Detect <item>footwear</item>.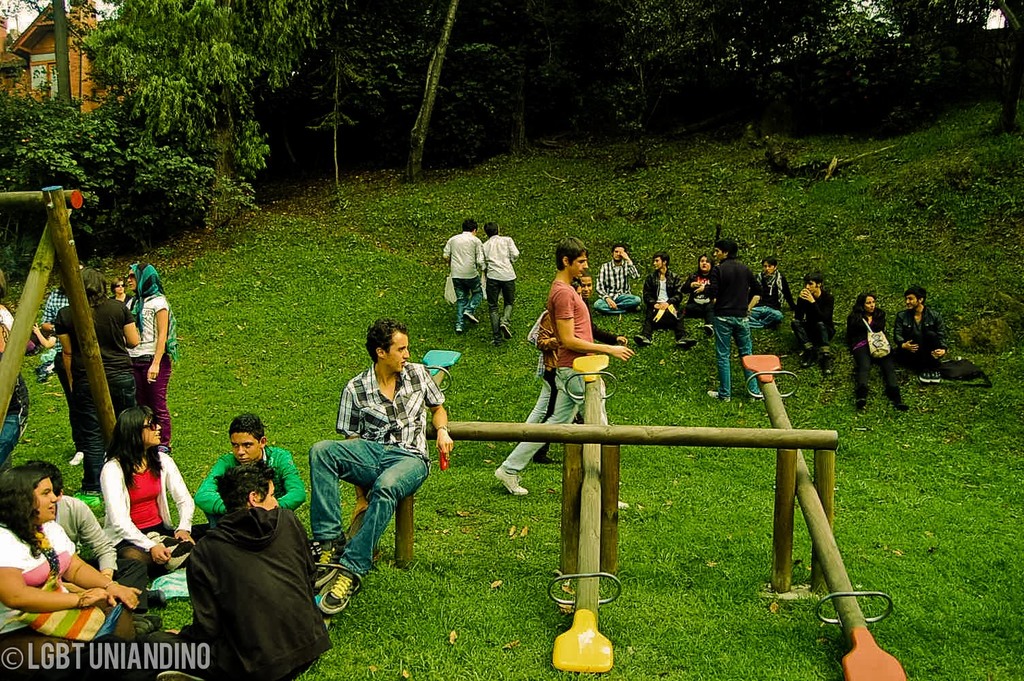
Detected at {"left": 315, "top": 566, "right": 365, "bottom": 614}.
